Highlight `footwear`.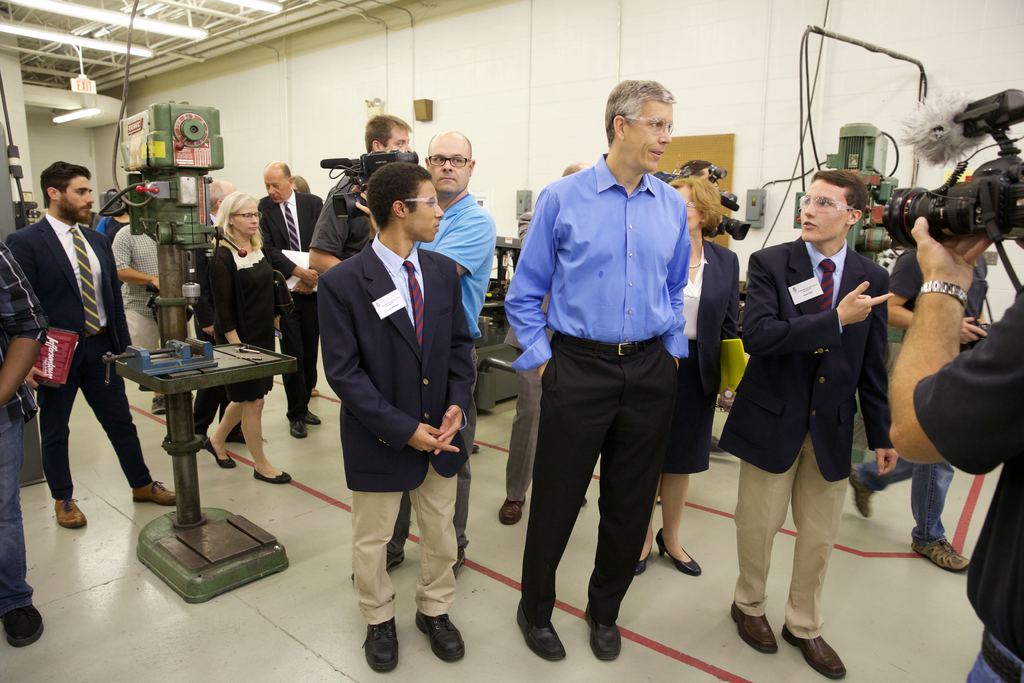
Highlighted region: bbox(287, 404, 319, 440).
